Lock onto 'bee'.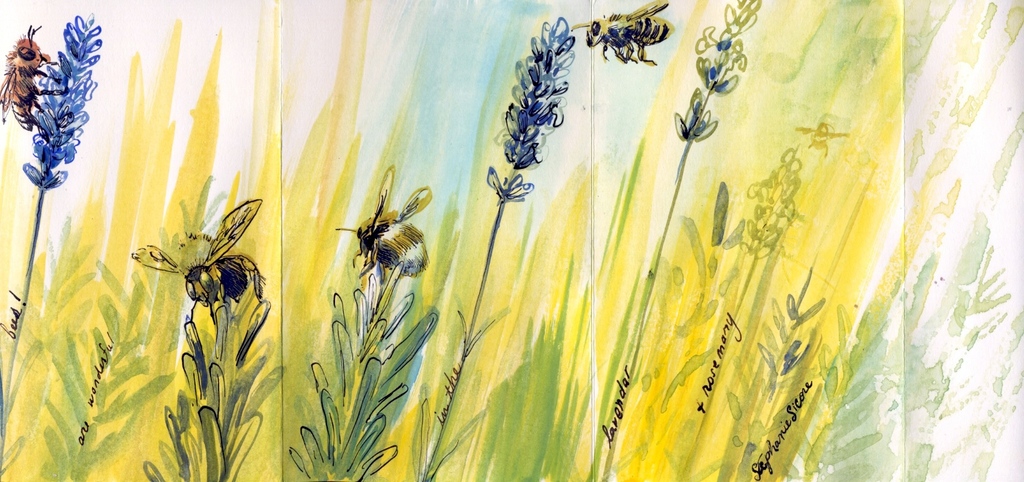
Locked: <bbox>334, 148, 429, 290</bbox>.
